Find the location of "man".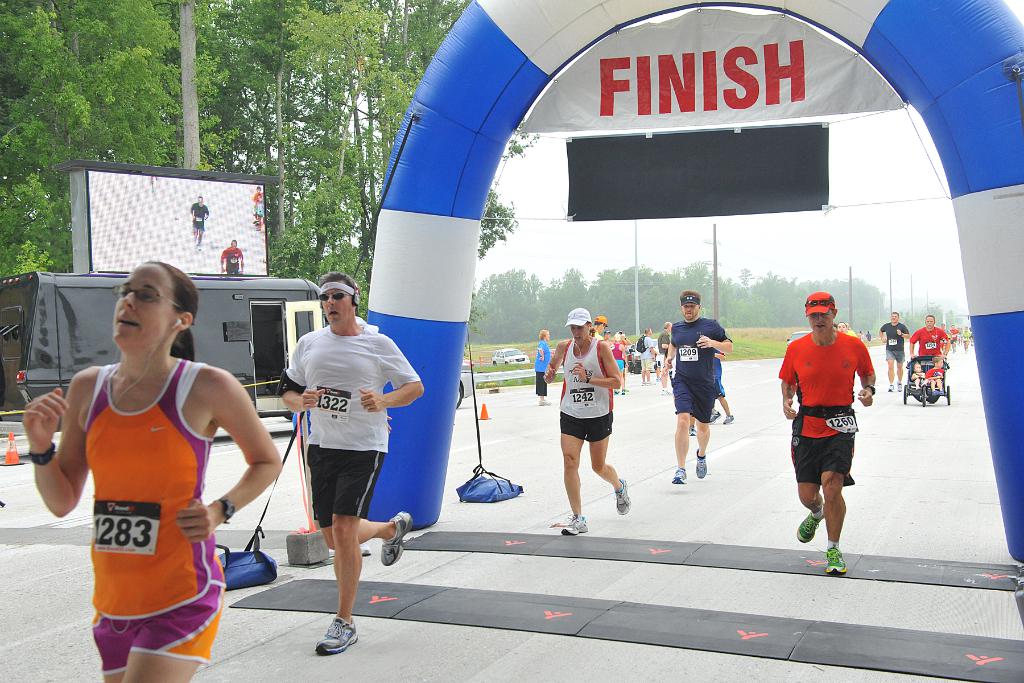
Location: [x1=877, y1=309, x2=910, y2=393].
